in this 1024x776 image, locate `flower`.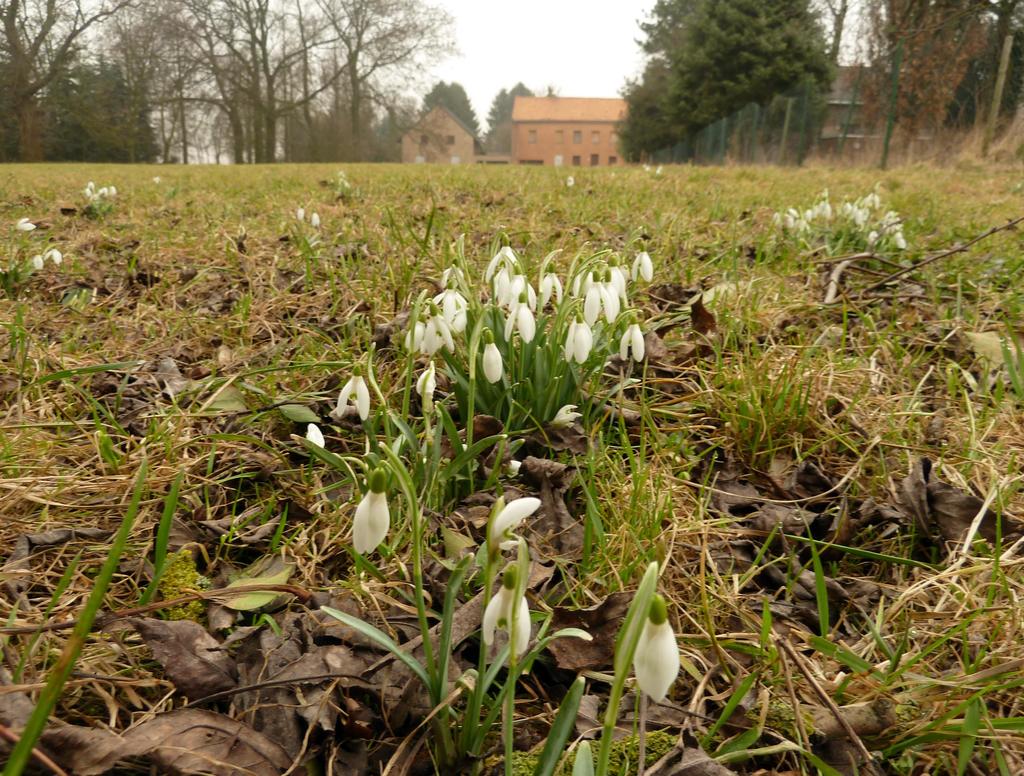
Bounding box: {"left": 352, "top": 464, "right": 389, "bottom": 555}.
